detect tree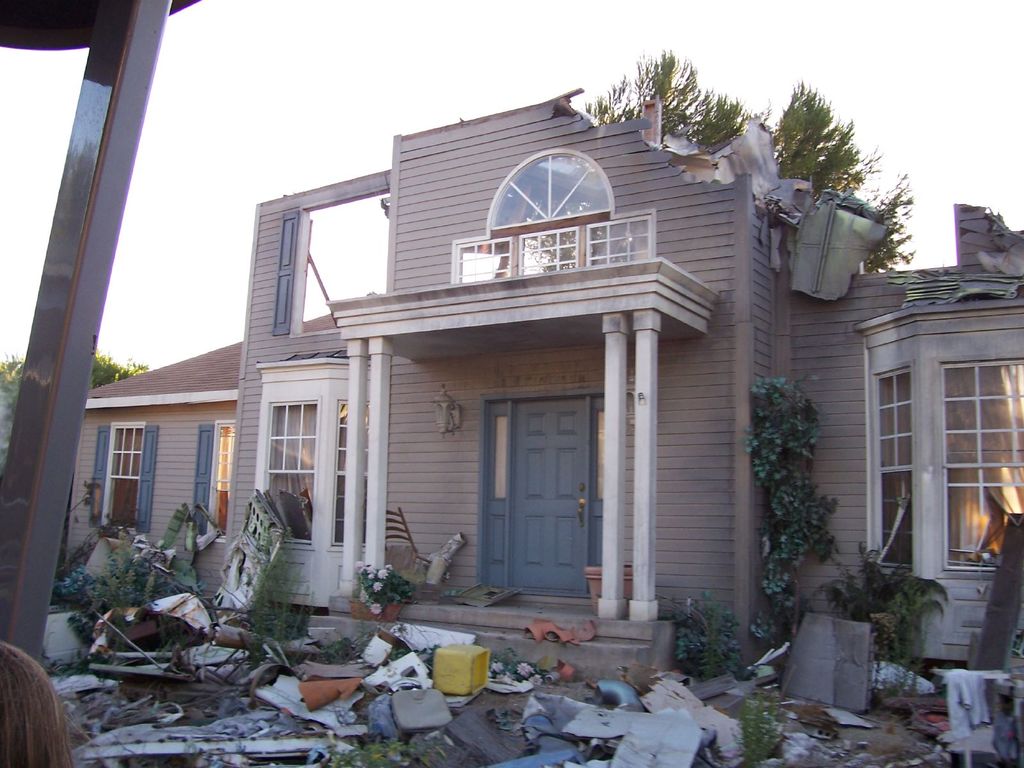
select_region(583, 47, 772, 152)
